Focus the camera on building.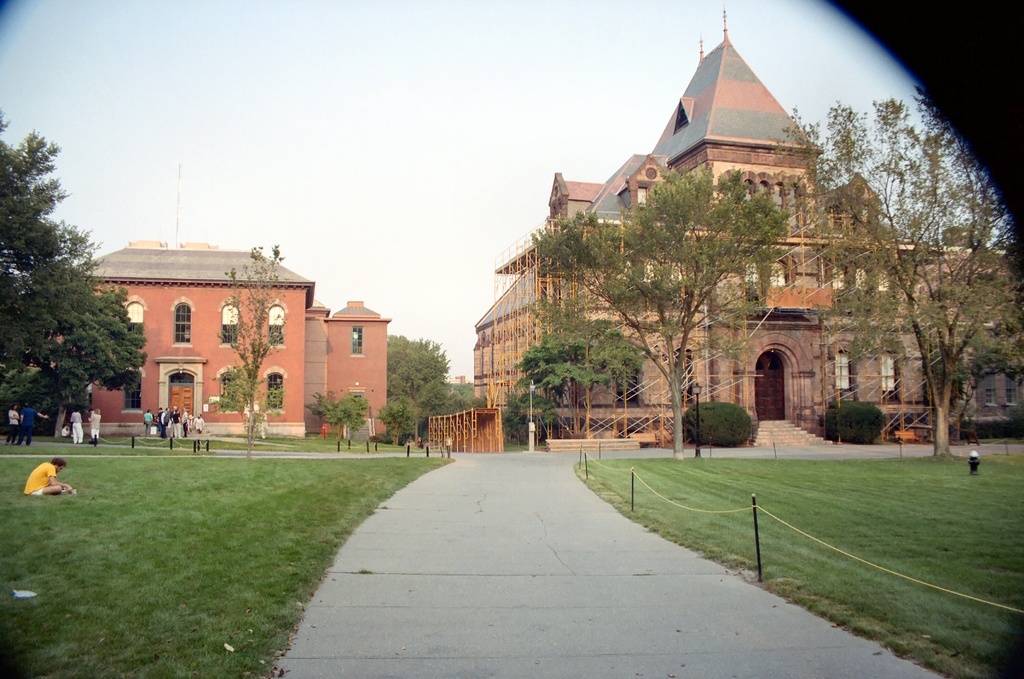
Focus region: [473, 26, 1023, 442].
